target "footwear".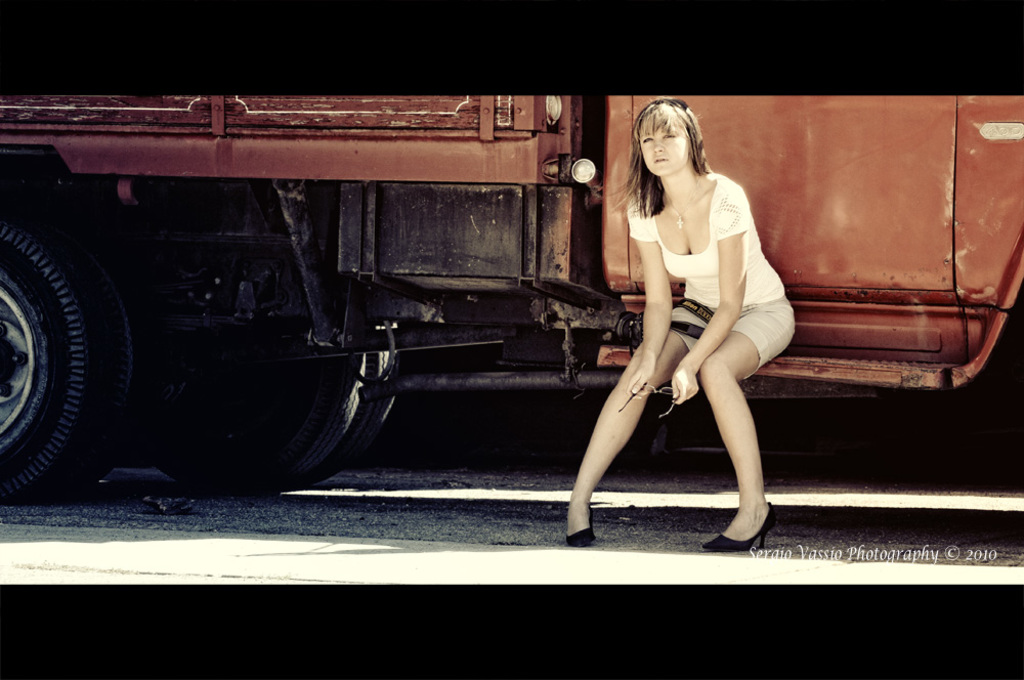
Target region: {"left": 562, "top": 506, "right": 597, "bottom": 547}.
